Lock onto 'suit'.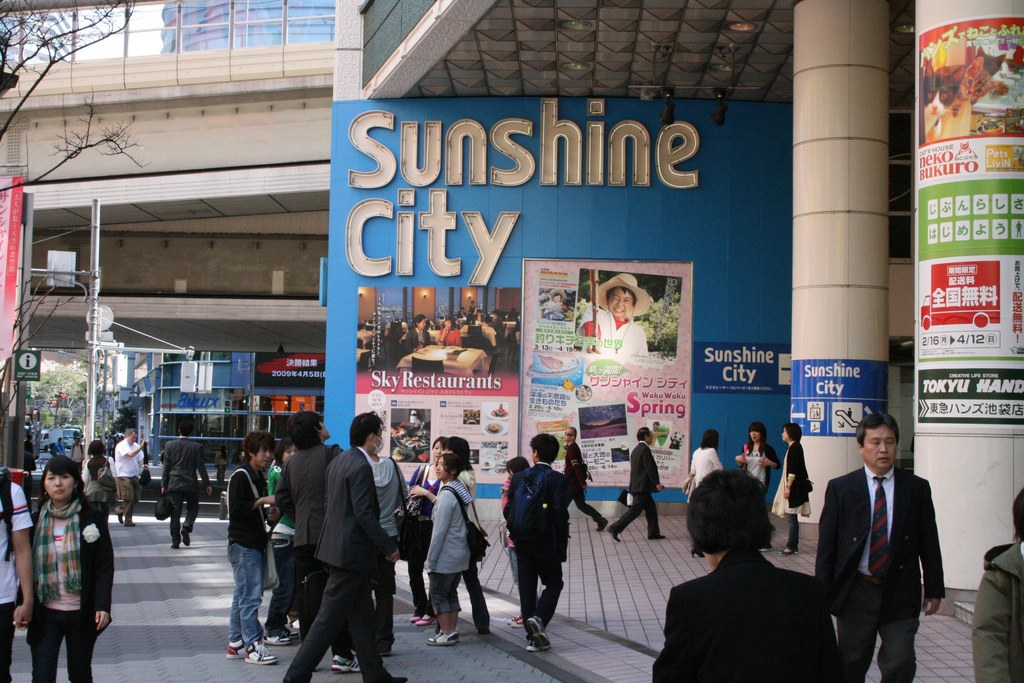
Locked: bbox=[645, 546, 845, 682].
